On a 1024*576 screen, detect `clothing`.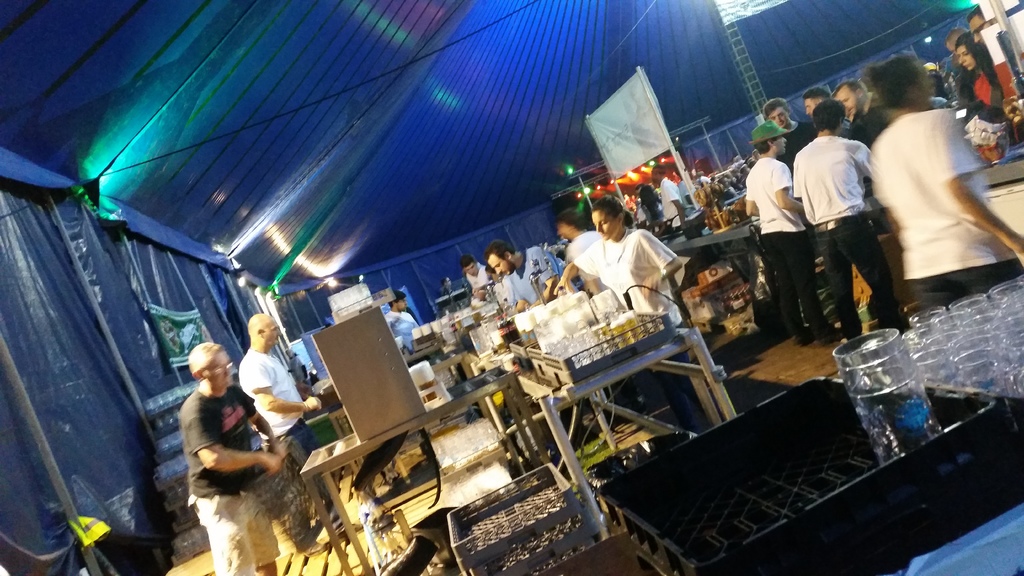
(575, 229, 682, 323).
